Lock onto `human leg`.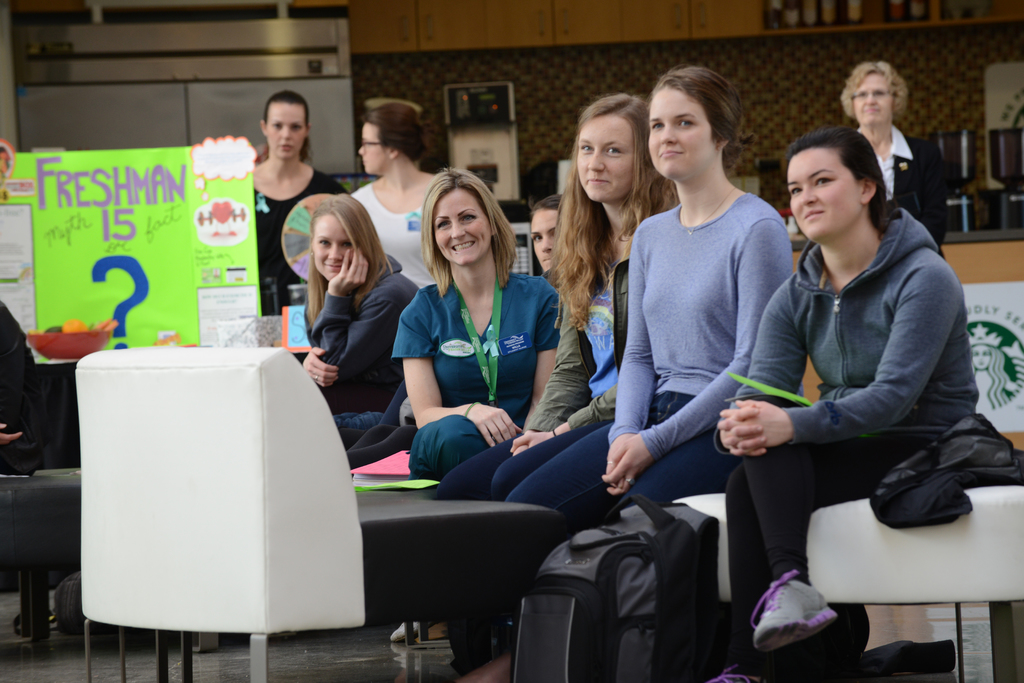
Locked: {"left": 504, "top": 414, "right": 657, "bottom": 545}.
